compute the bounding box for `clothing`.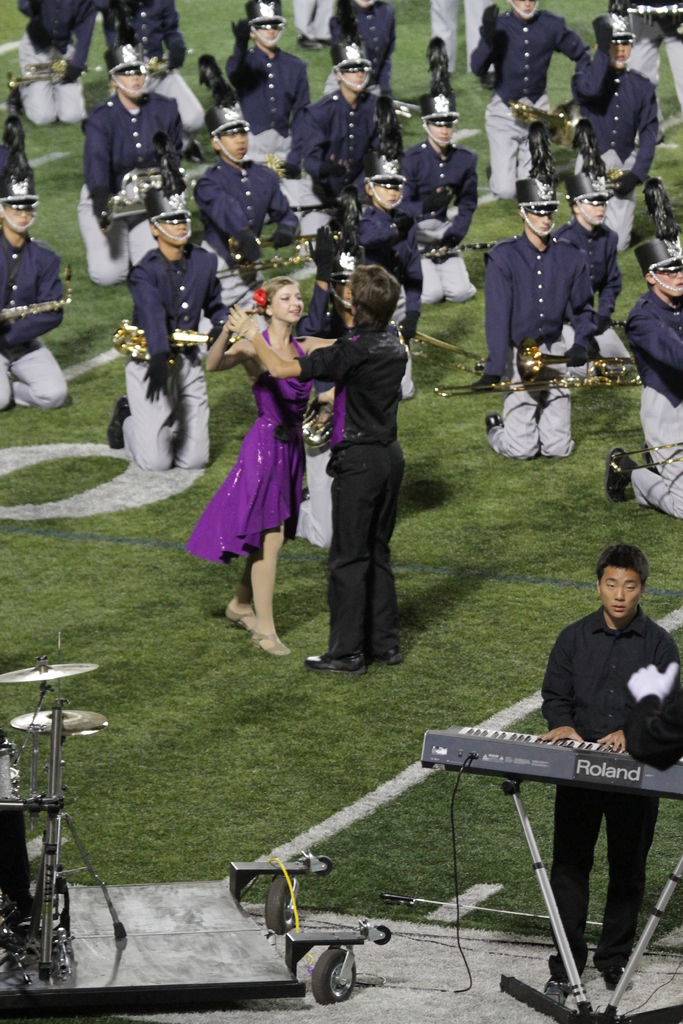
bbox=(120, 247, 232, 475).
